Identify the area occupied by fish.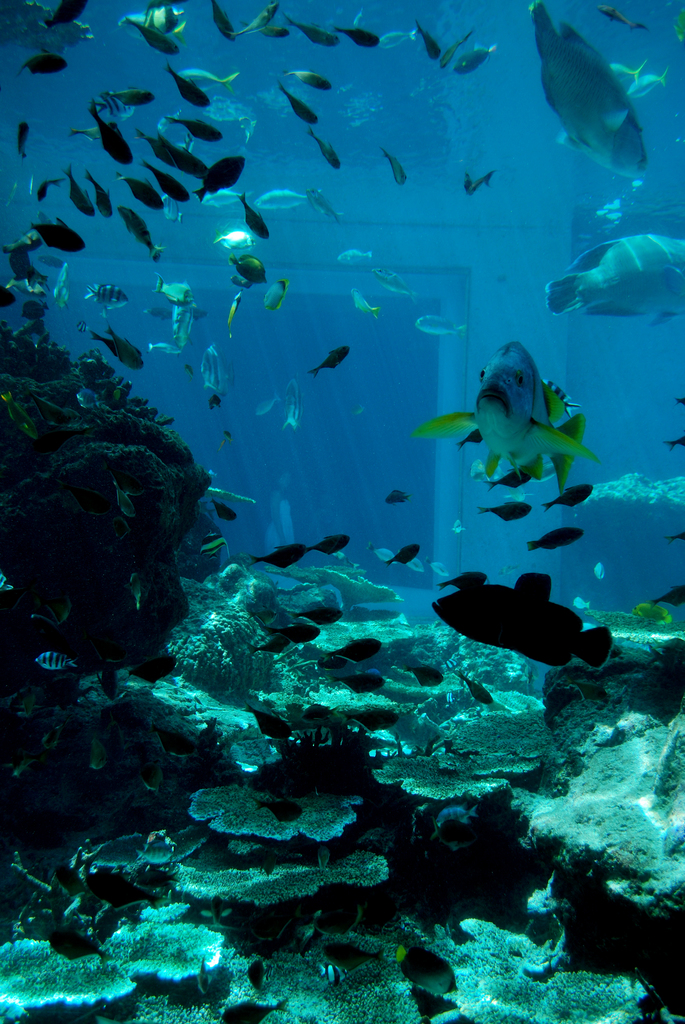
Area: left=244, top=705, right=290, bottom=746.
